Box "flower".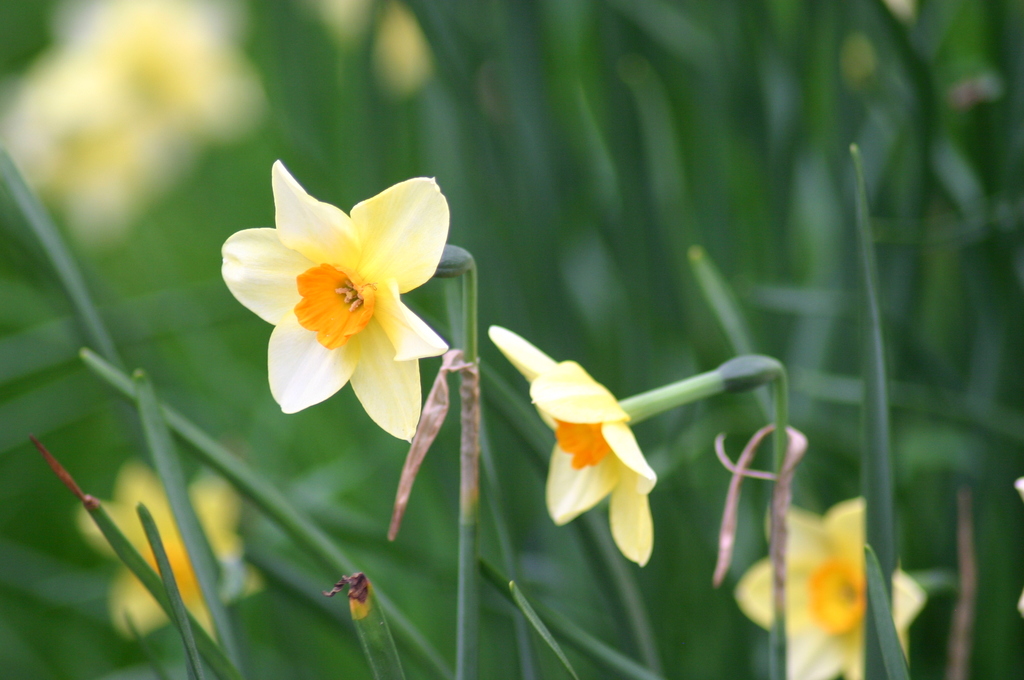
Rect(484, 324, 776, 573).
